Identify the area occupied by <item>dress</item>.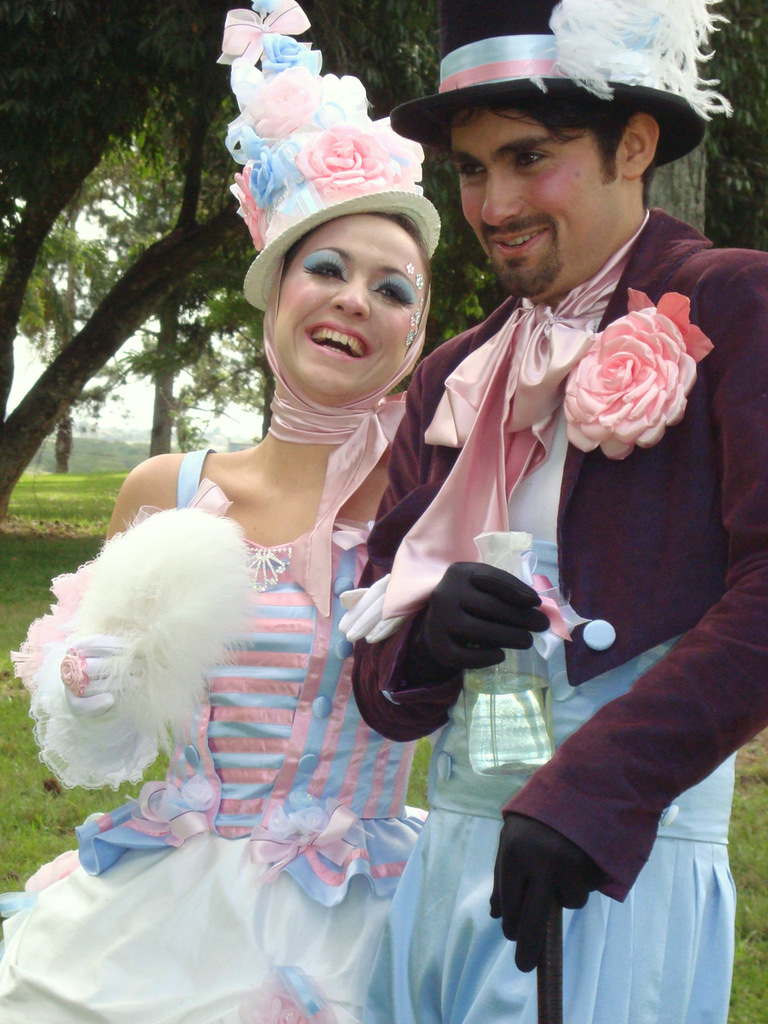
Area: 49 269 584 1004.
